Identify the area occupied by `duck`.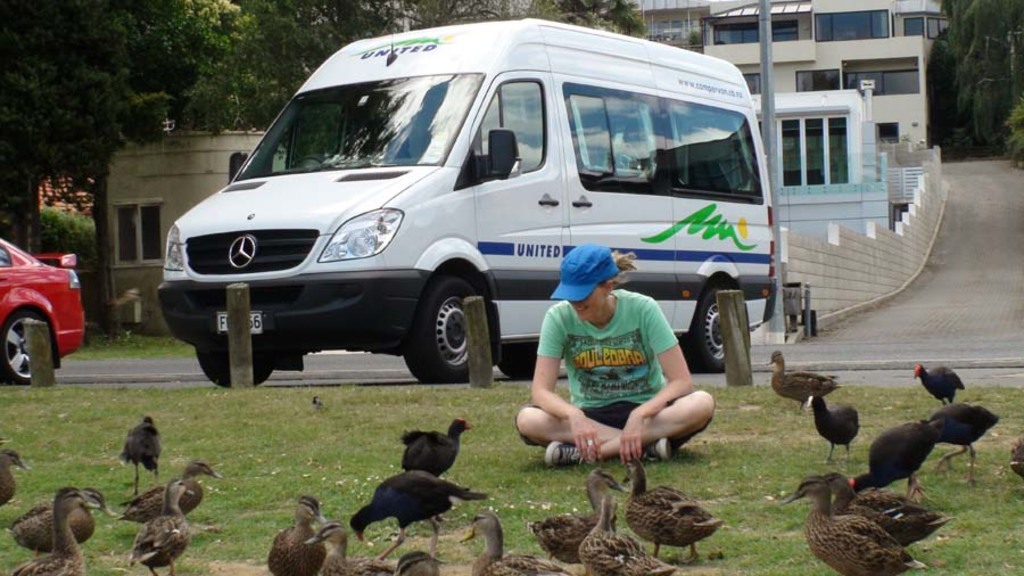
Area: region(0, 443, 27, 515).
